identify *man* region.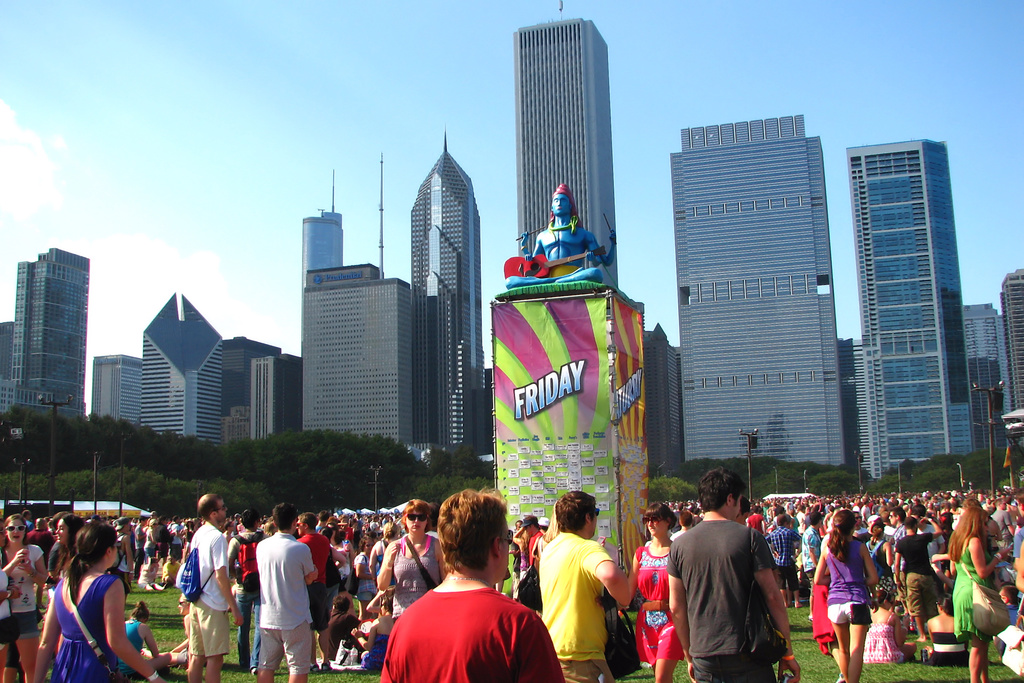
Region: 673,484,801,682.
